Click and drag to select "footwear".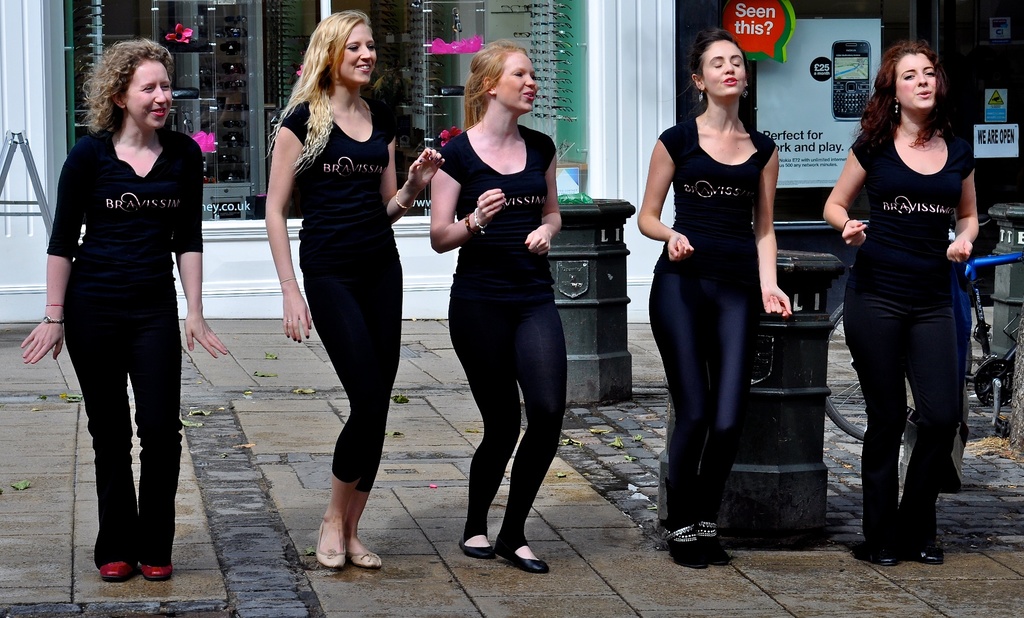
Selection: {"x1": 316, "y1": 516, "x2": 345, "y2": 571}.
